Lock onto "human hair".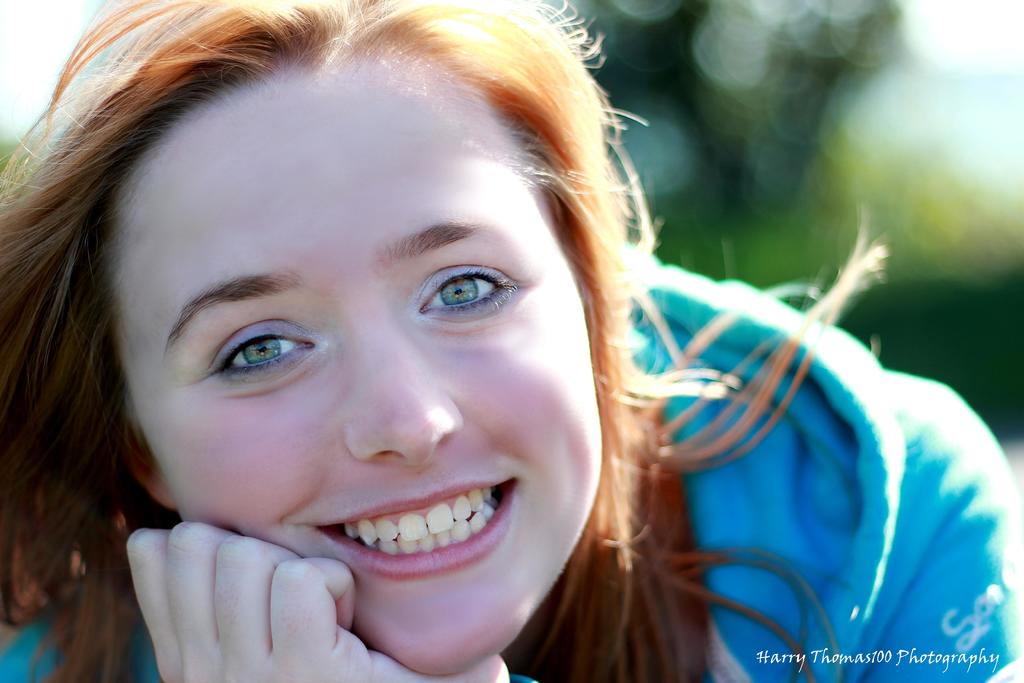
Locked: pyautogui.locateOnScreen(22, 0, 664, 630).
